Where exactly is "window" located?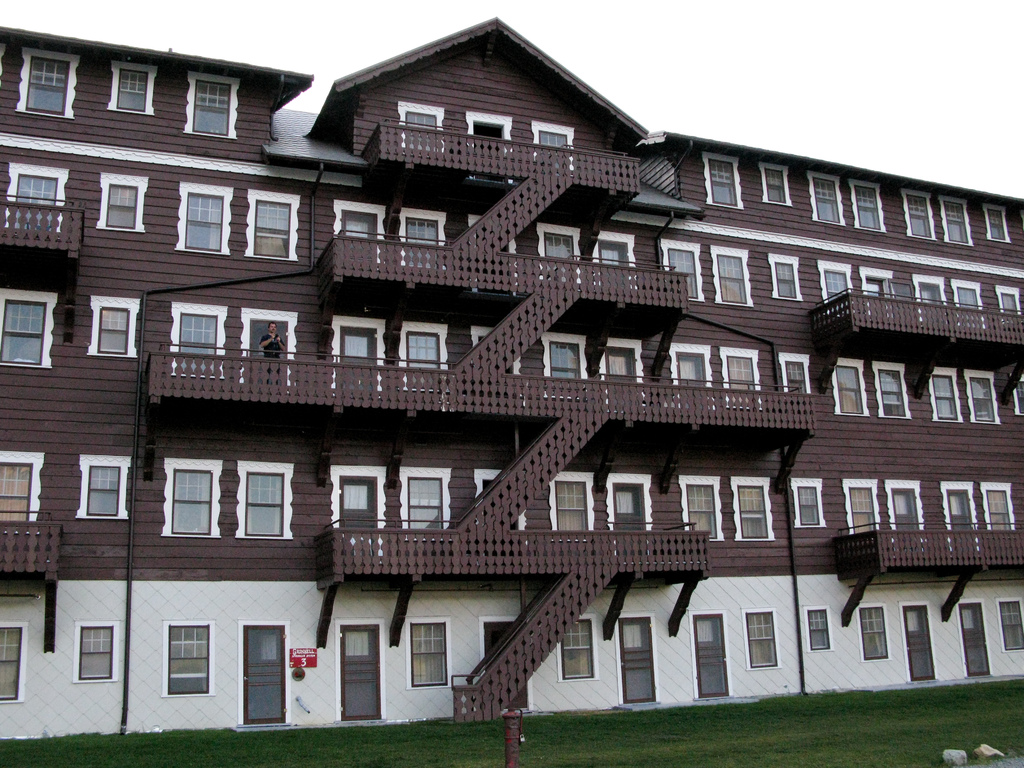
Its bounding box is [85,289,143,362].
